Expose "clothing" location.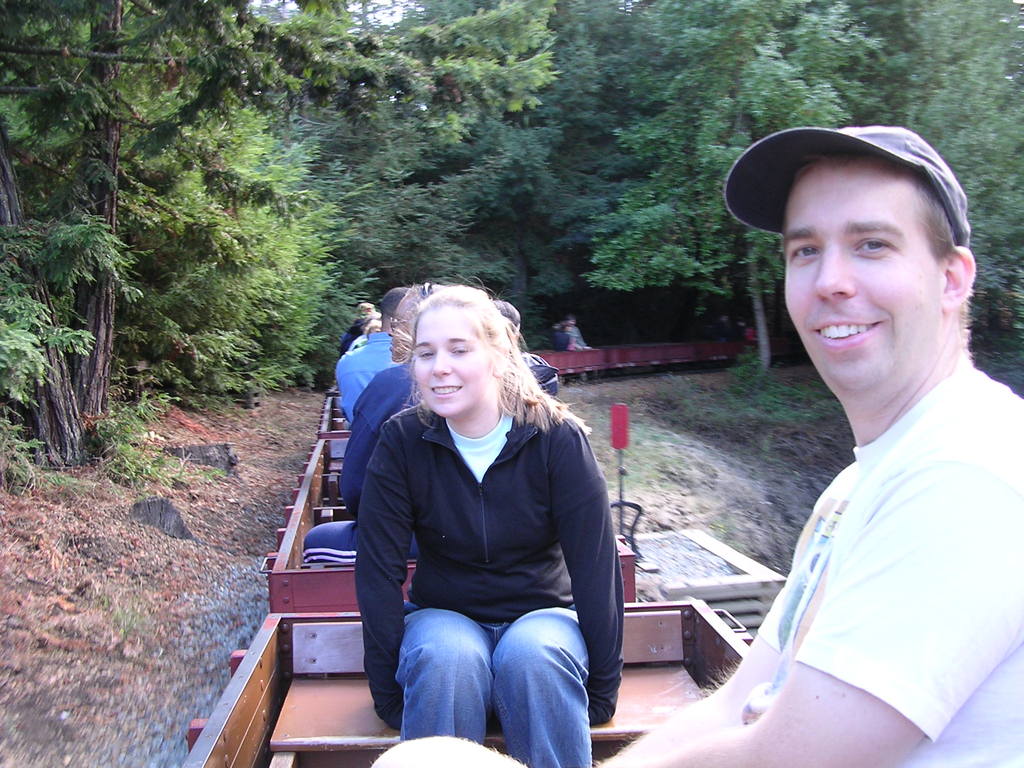
Exposed at BBox(570, 324, 591, 346).
